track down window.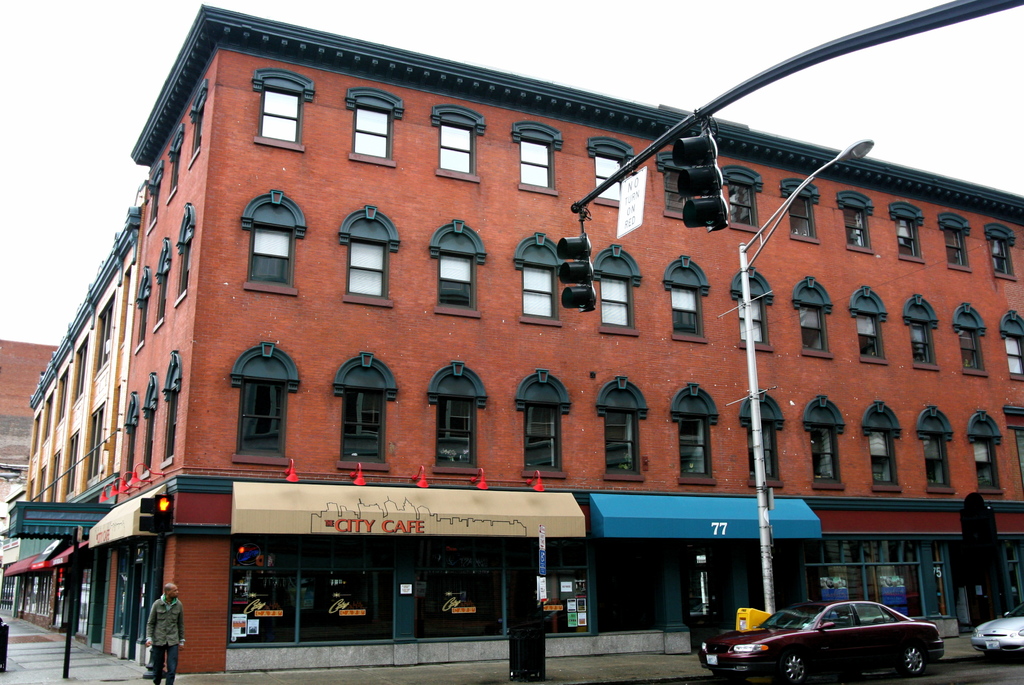
Tracked to box(251, 72, 311, 143).
